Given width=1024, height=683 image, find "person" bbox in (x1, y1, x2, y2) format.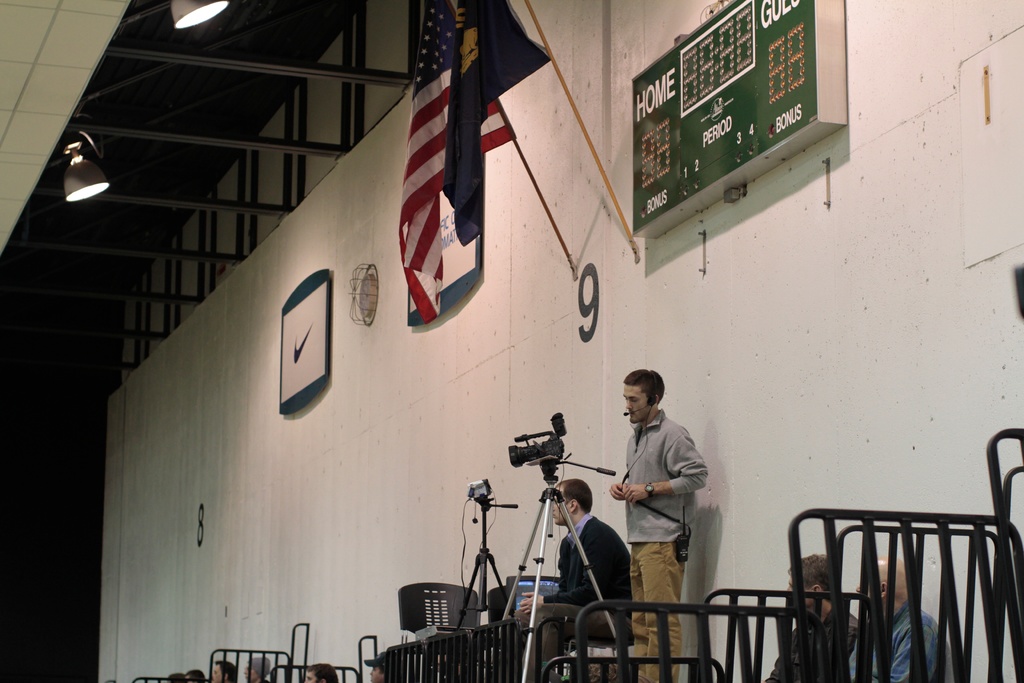
(758, 554, 866, 682).
